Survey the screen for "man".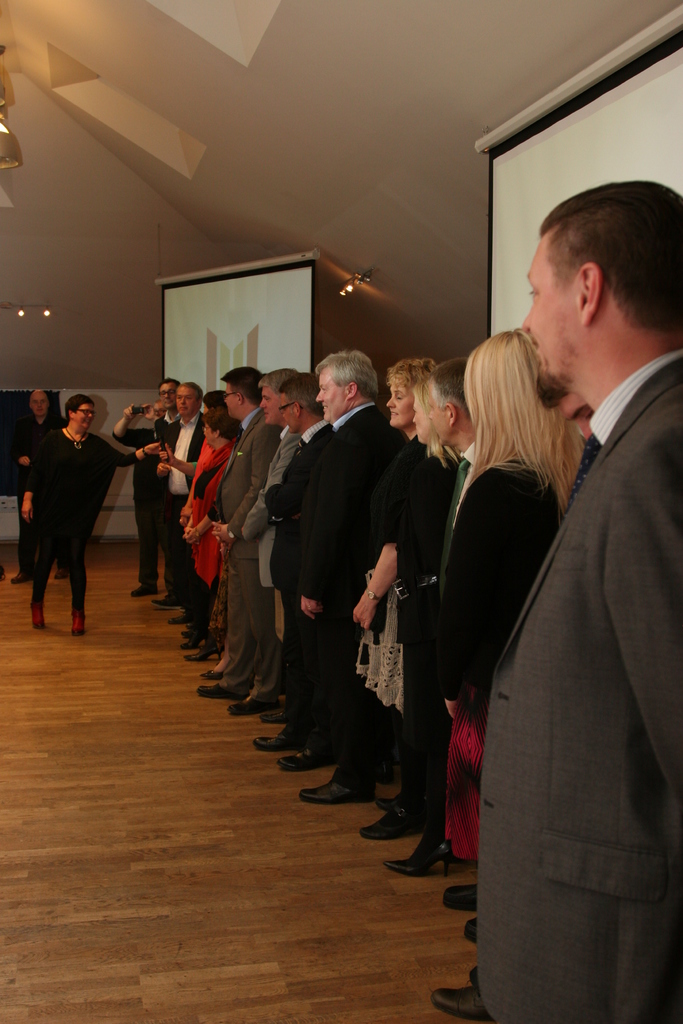
Survey found: [x1=261, y1=371, x2=336, y2=722].
